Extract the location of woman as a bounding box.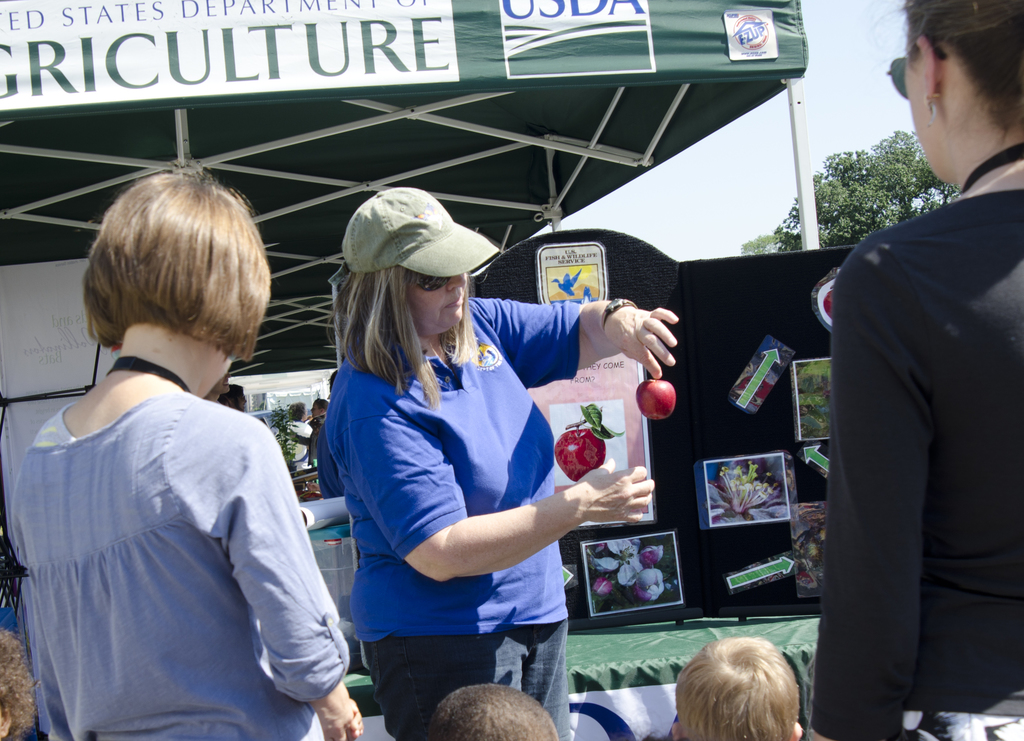
323, 188, 679, 740.
